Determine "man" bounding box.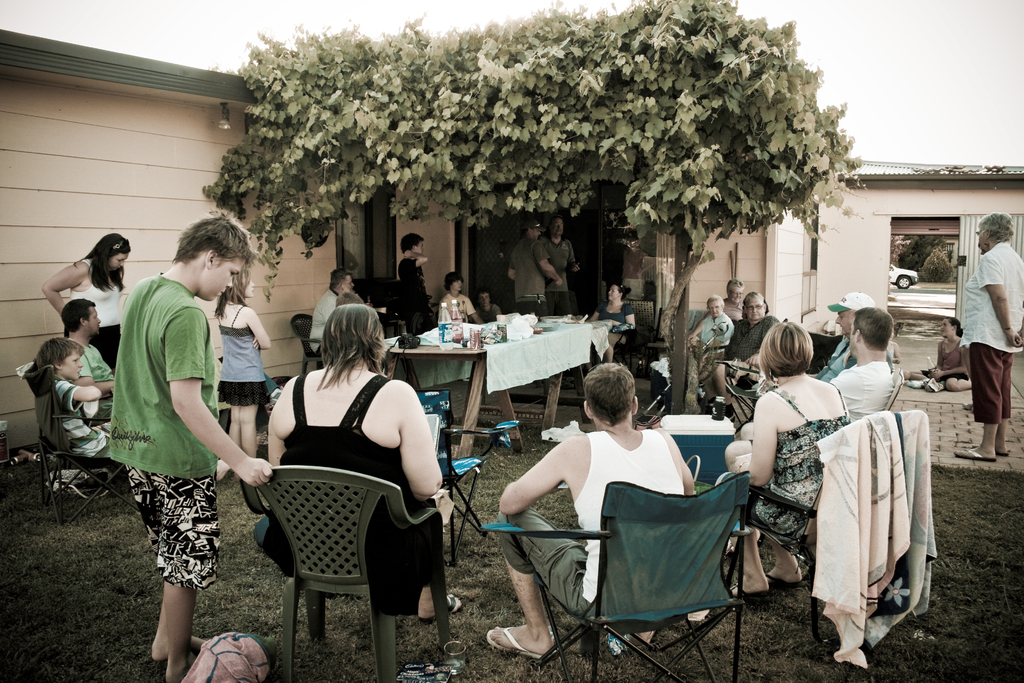
Determined: 538,215,581,317.
